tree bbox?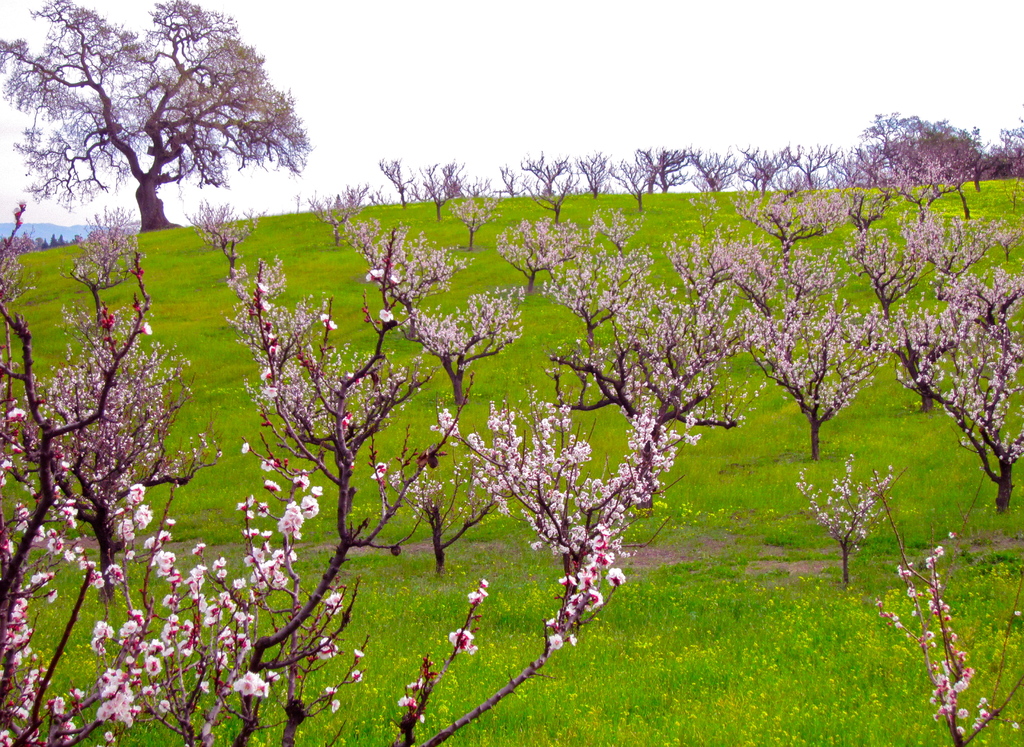
(left=855, top=125, right=991, bottom=227)
